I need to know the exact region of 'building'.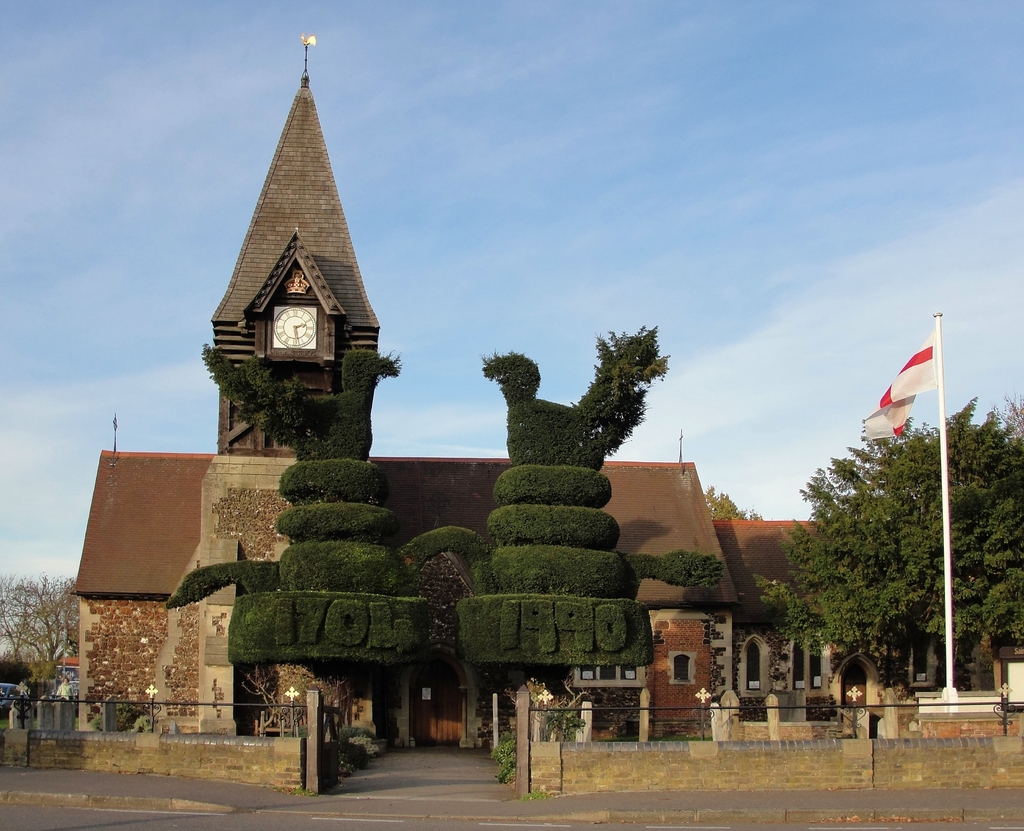
Region: x1=0, y1=660, x2=75, y2=728.
